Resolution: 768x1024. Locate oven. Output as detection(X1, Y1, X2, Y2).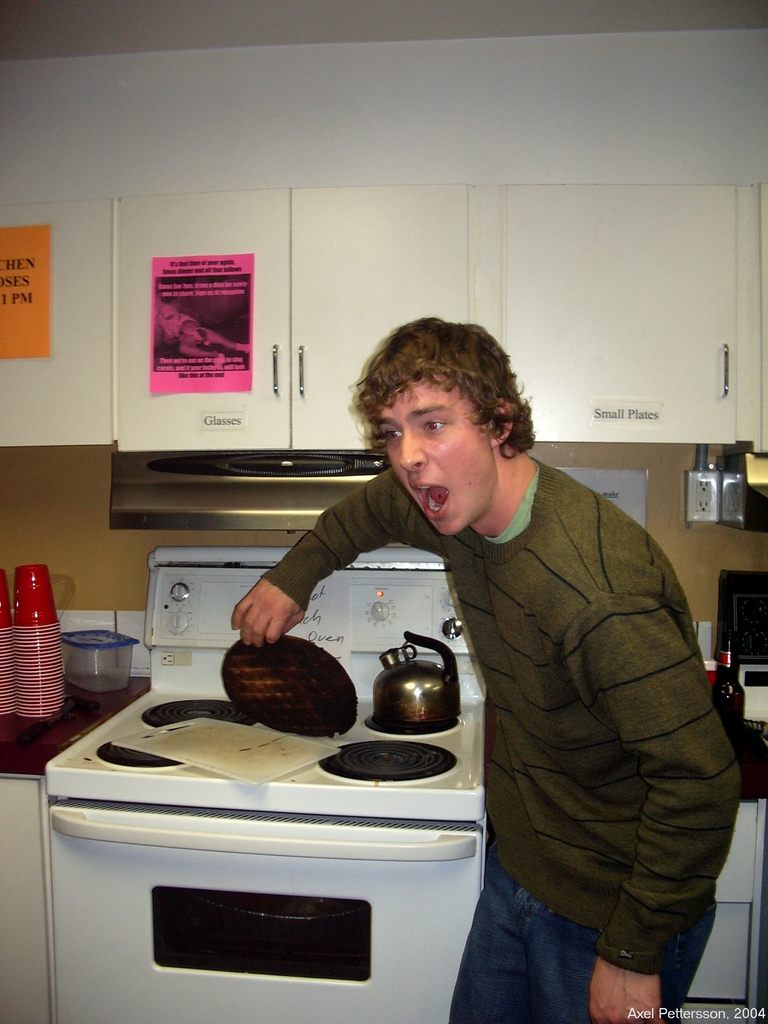
detection(45, 802, 492, 1023).
